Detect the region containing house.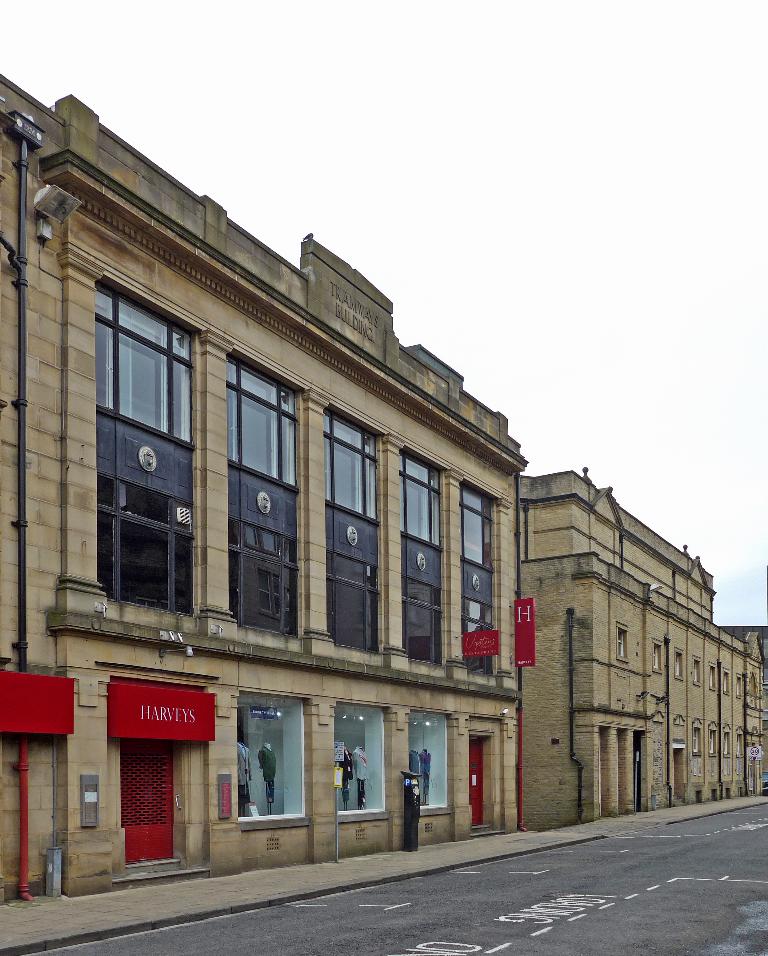
{"x1": 487, "y1": 491, "x2": 767, "y2": 819}.
